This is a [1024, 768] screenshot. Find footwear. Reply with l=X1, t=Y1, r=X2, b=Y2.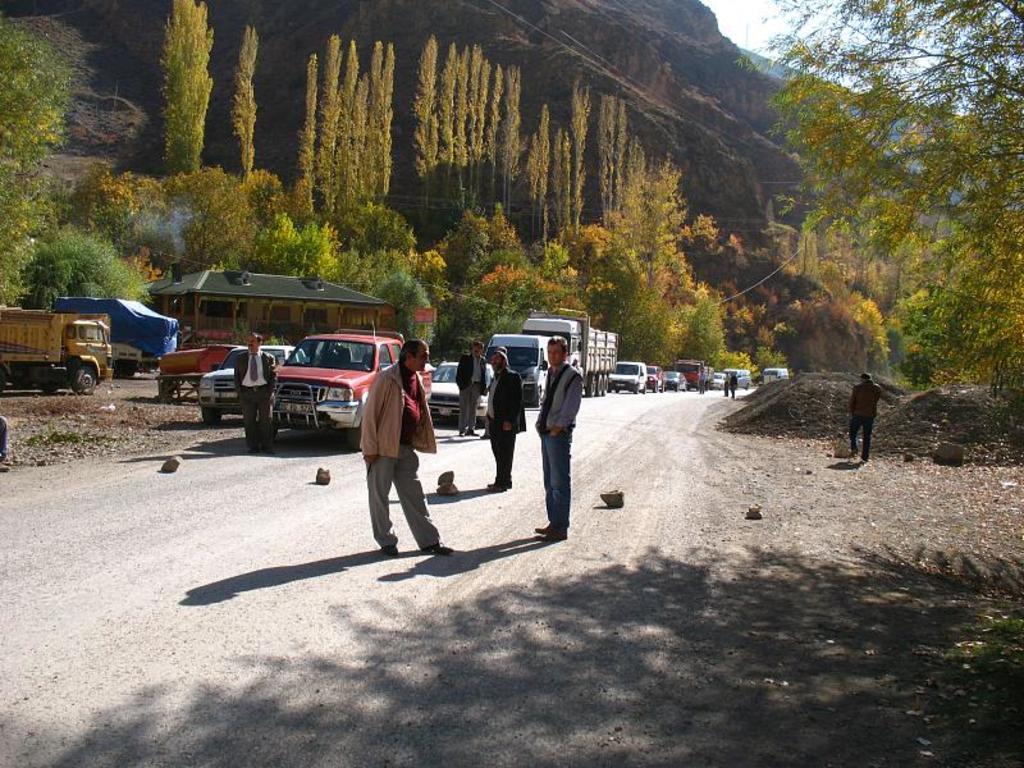
l=431, t=536, r=454, b=556.
